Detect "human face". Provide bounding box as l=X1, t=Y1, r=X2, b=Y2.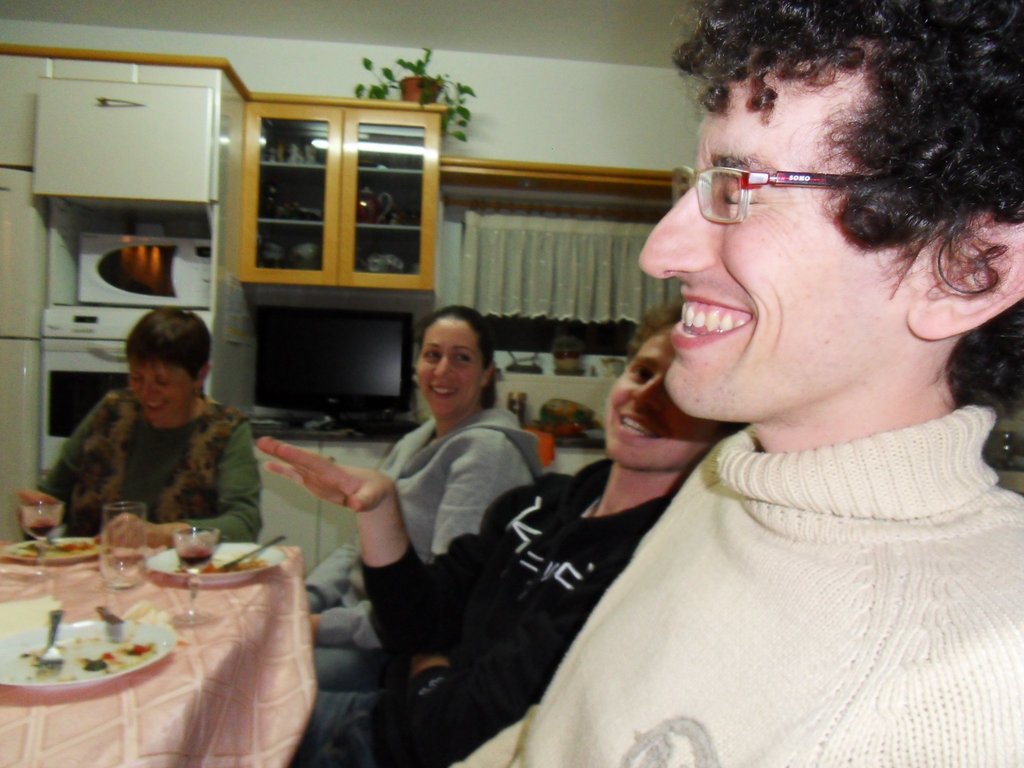
l=417, t=318, r=484, b=413.
